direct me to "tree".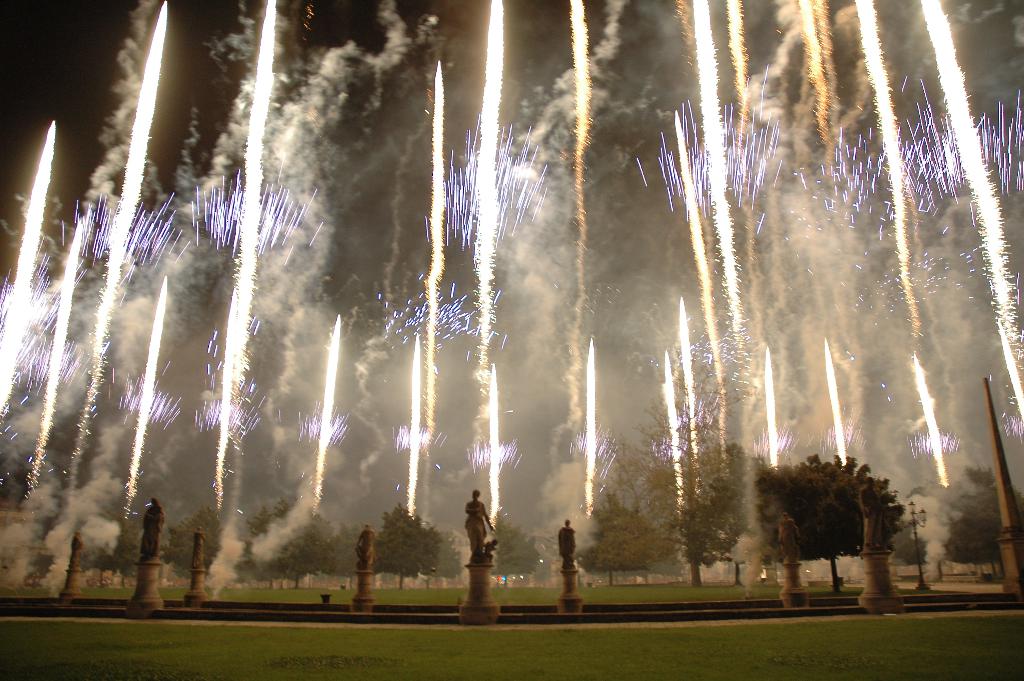
Direction: <region>753, 448, 914, 594</region>.
